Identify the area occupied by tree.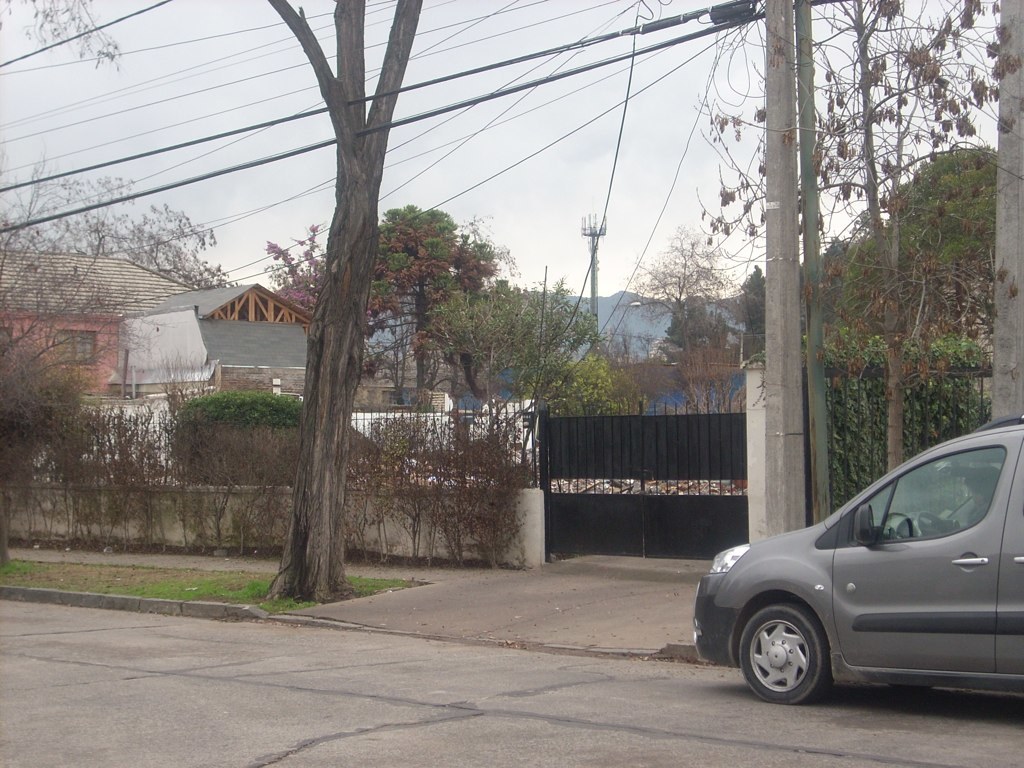
Area: [233,200,526,427].
